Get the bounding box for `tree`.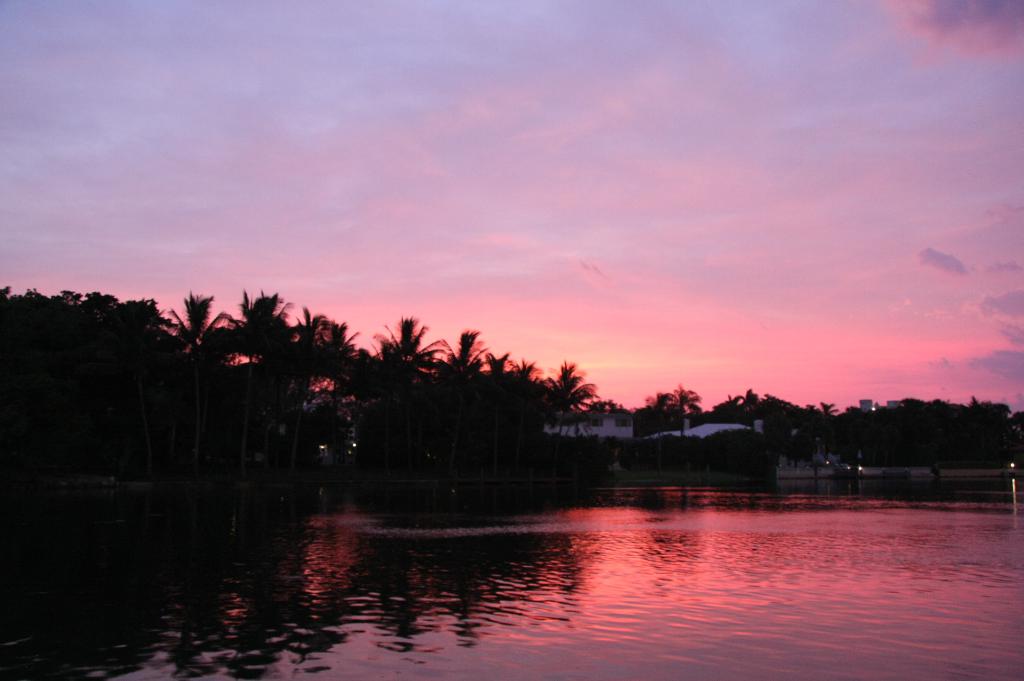
(left=541, top=350, right=609, bottom=435).
